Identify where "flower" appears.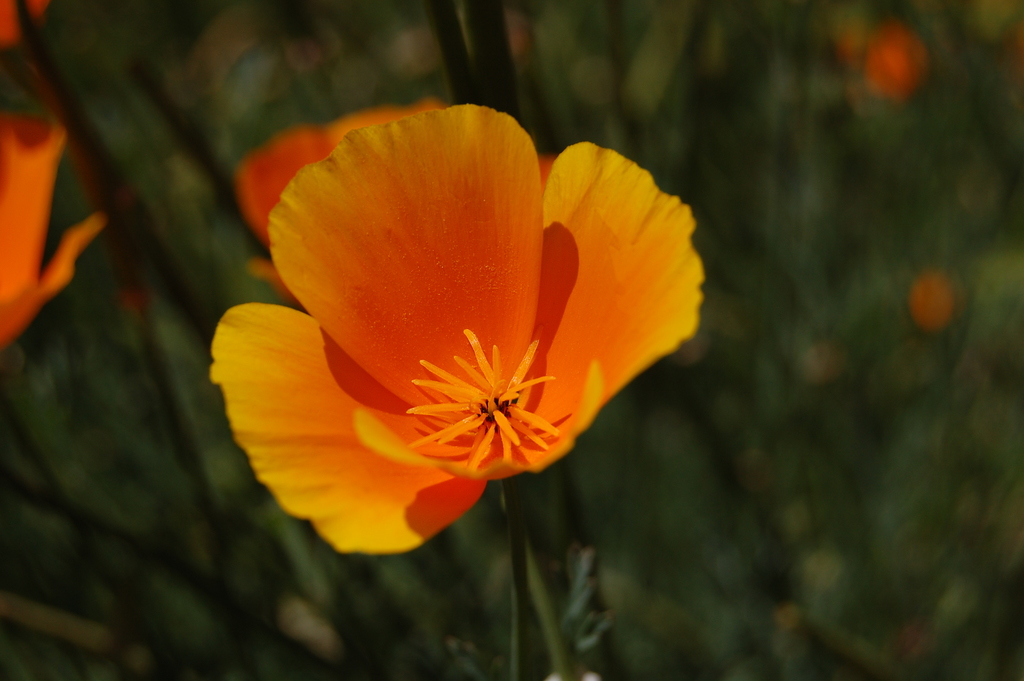
Appears at (left=207, top=104, right=703, bottom=562).
